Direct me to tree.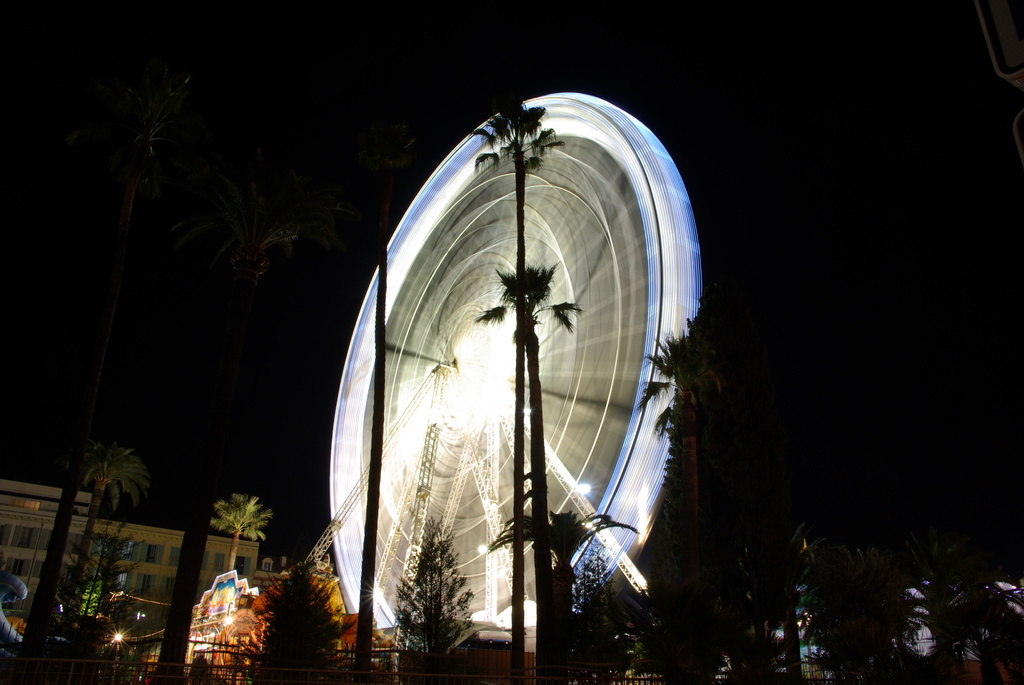
Direction: 210:491:276:567.
